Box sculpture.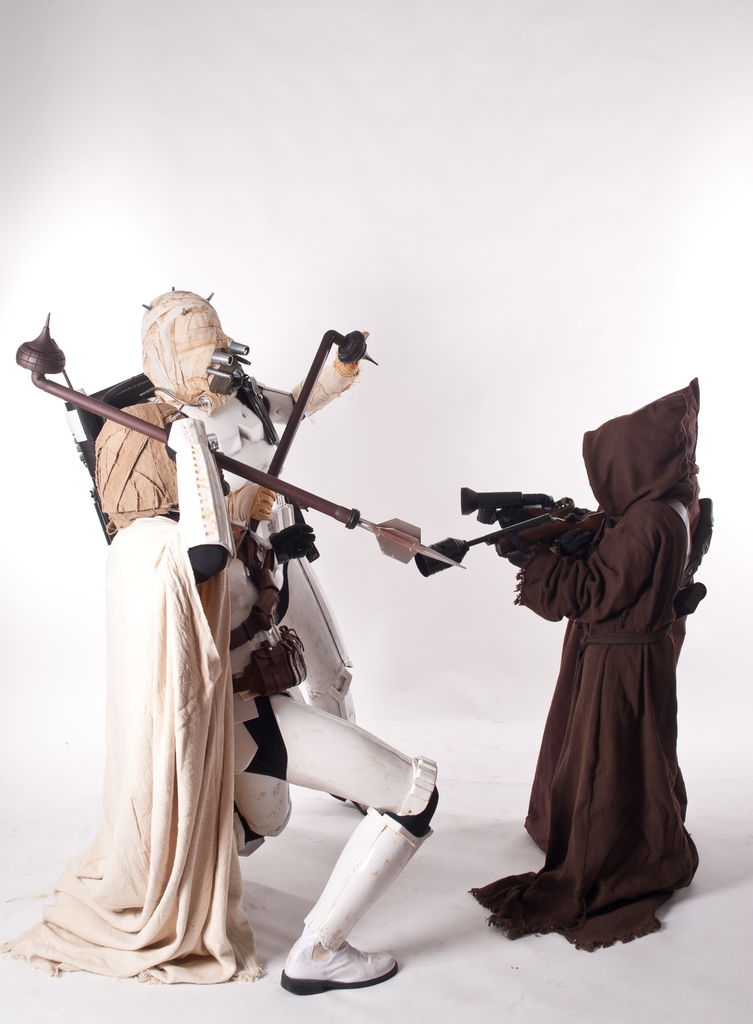
region(471, 386, 725, 918).
